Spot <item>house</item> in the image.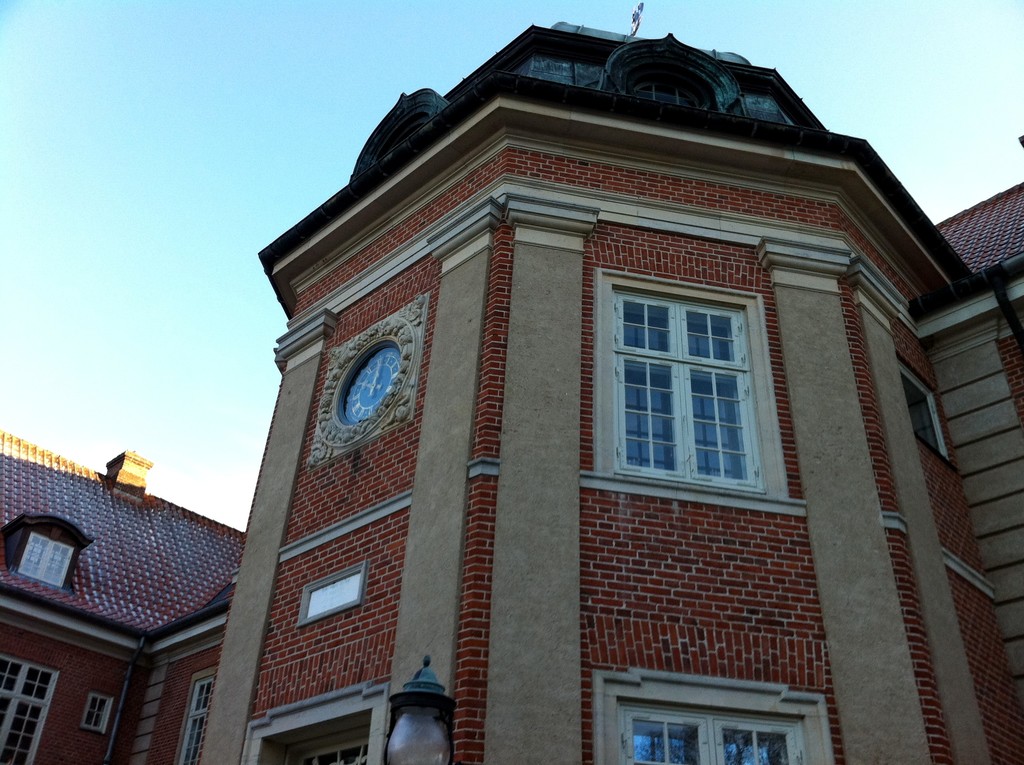
<item>house</item> found at crop(0, 432, 247, 764).
